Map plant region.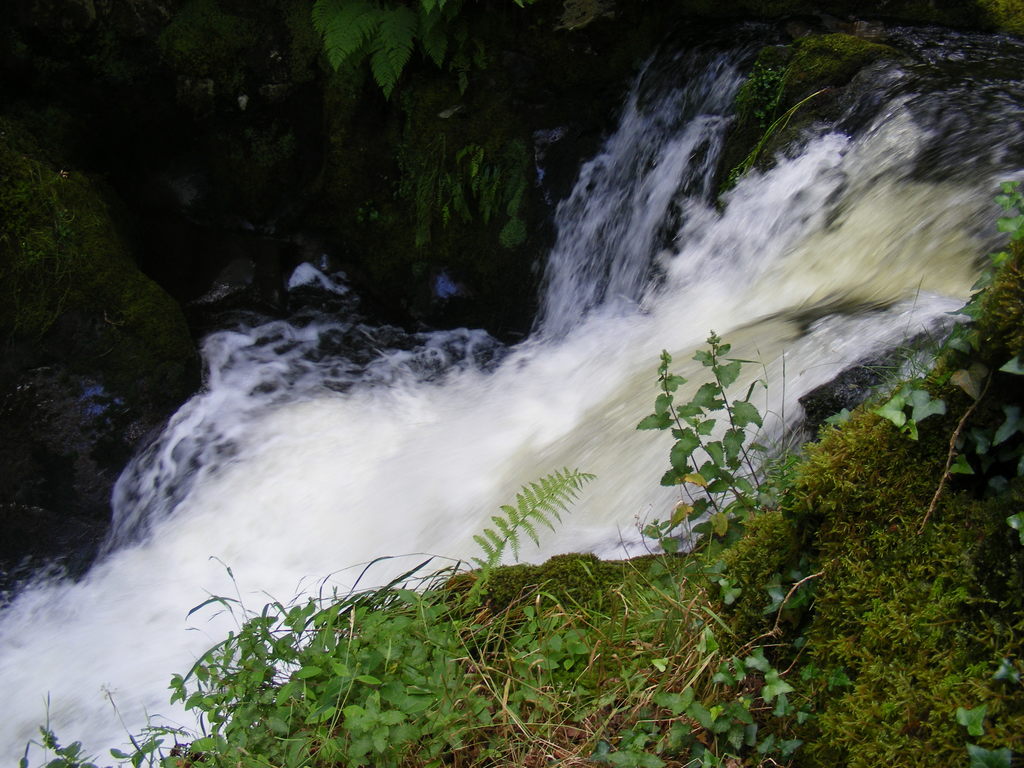
Mapped to bbox(450, 460, 599, 607).
